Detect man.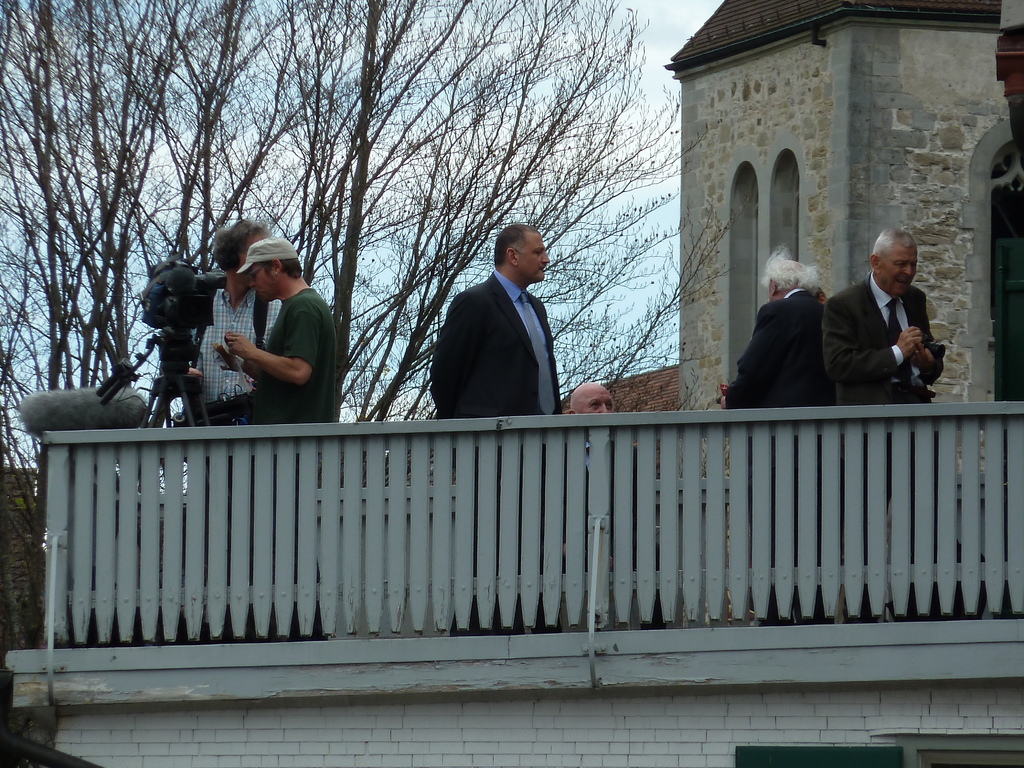
Detected at box(717, 242, 838, 621).
